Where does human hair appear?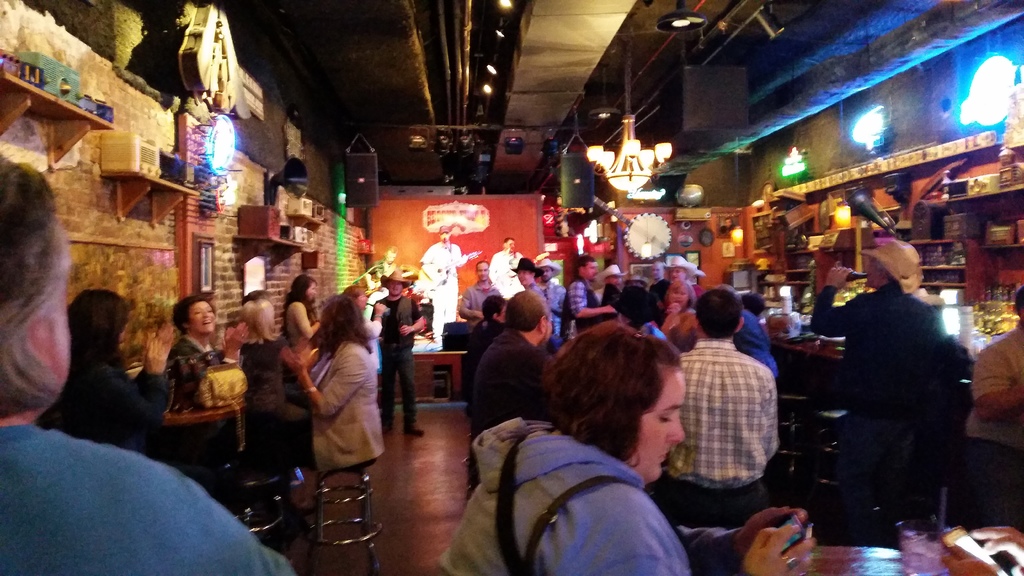
Appears at (x1=1017, y1=284, x2=1023, y2=319).
